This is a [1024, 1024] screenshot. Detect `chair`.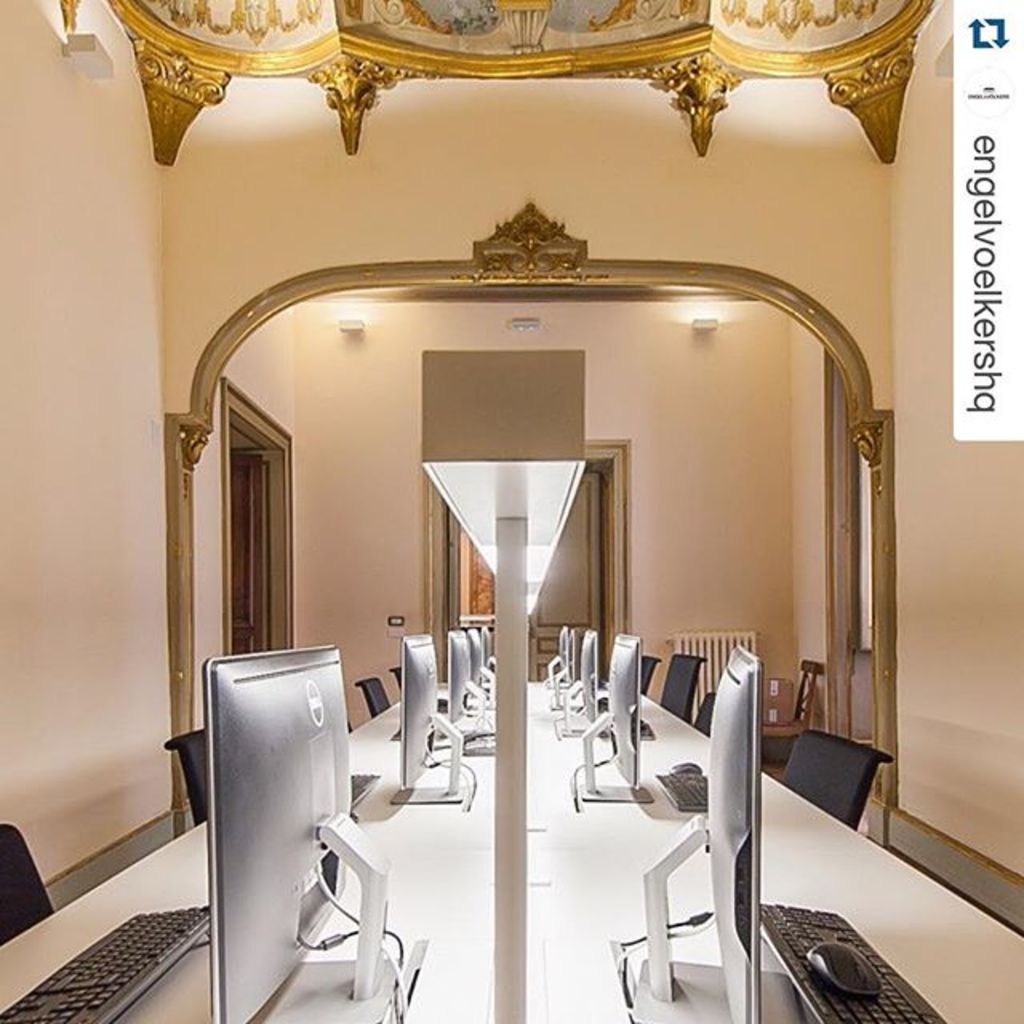
[left=387, top=667, right=403, bottom=690].
